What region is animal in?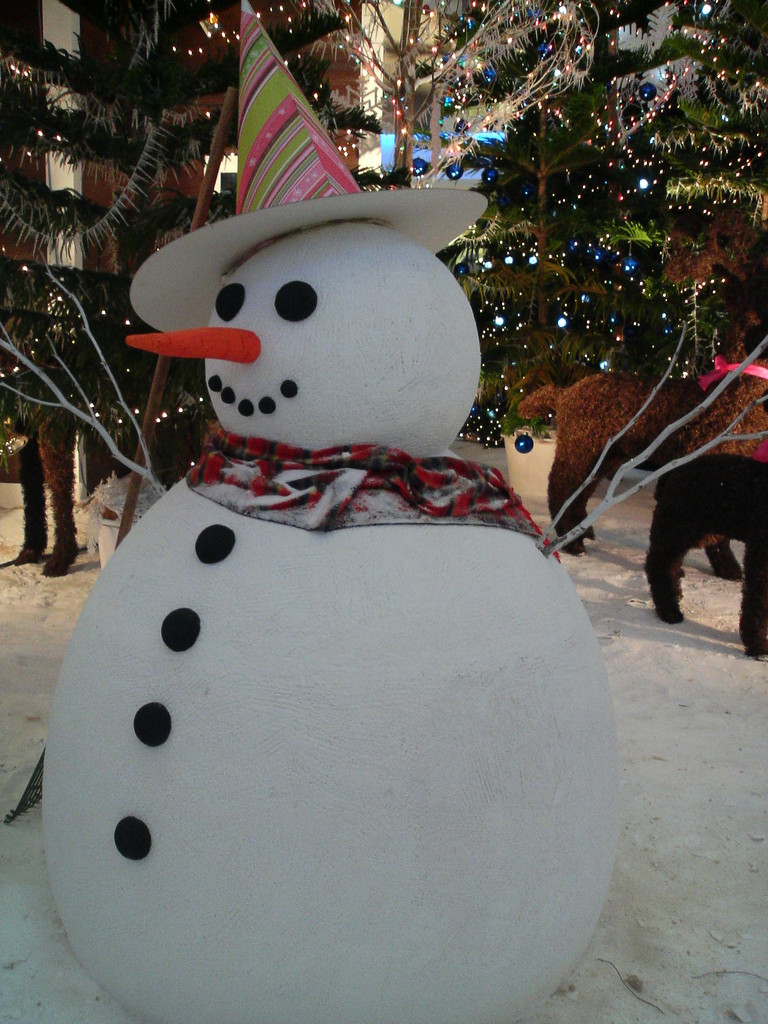
bbox=[36, 216, 620, 1023].
